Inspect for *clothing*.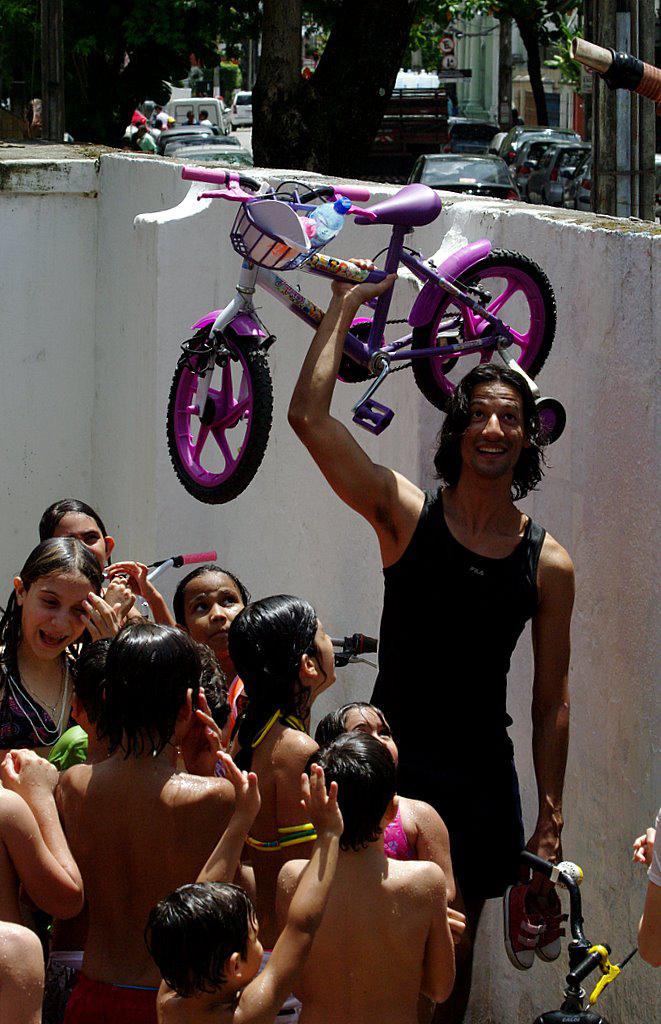
Inspection: <region>378, 481, 544, 738</region>.
